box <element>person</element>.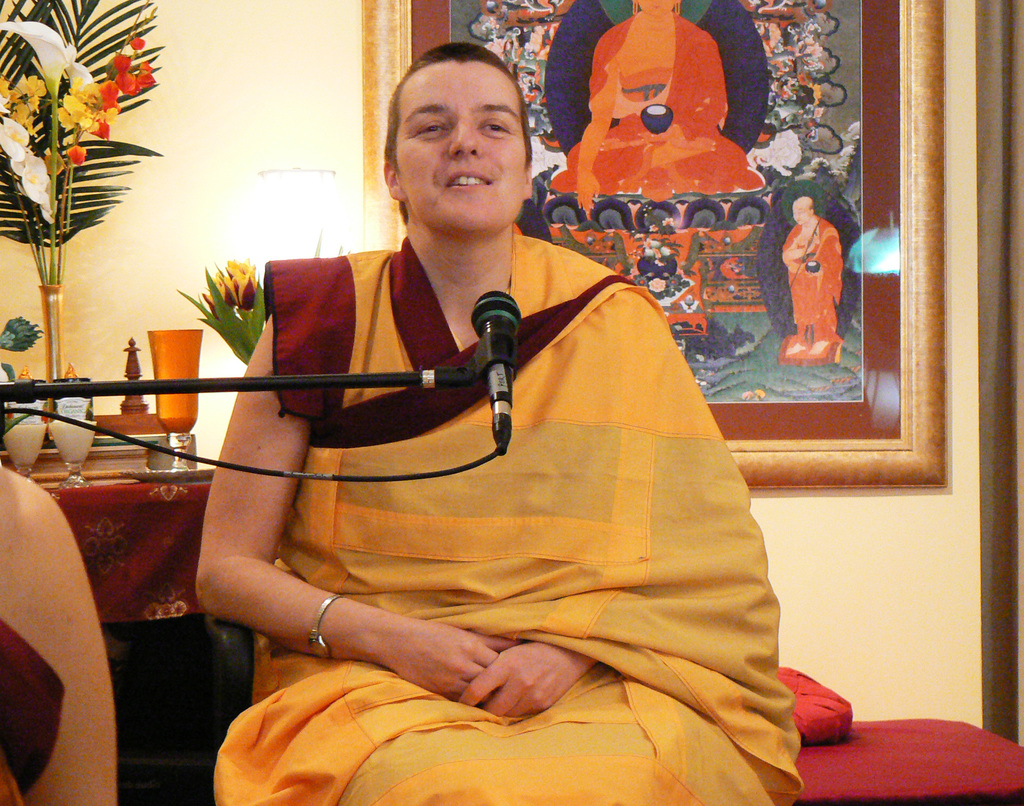
778/189/841/367.
